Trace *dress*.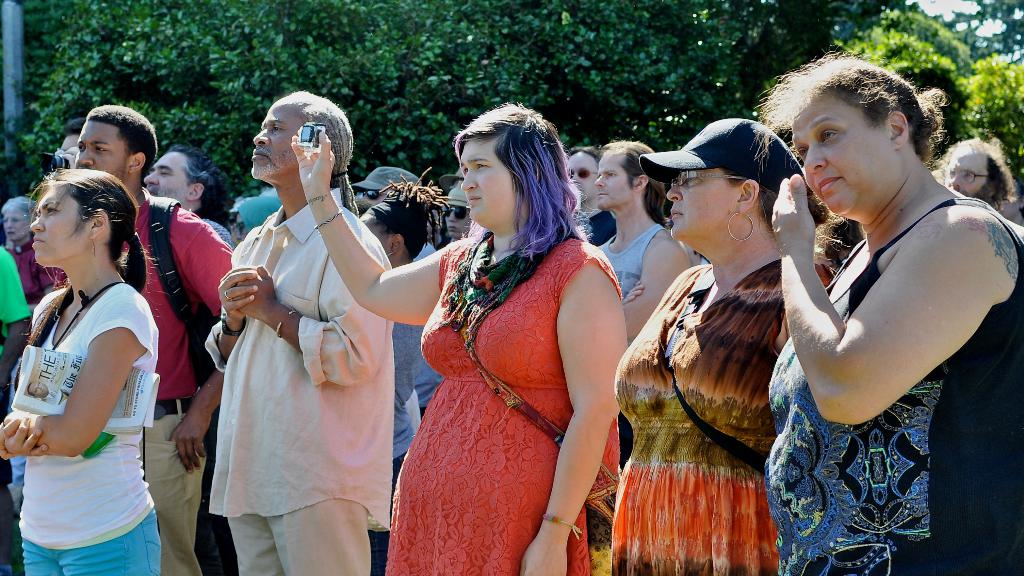
Traced to BBox(608, 254, 833, 575).
